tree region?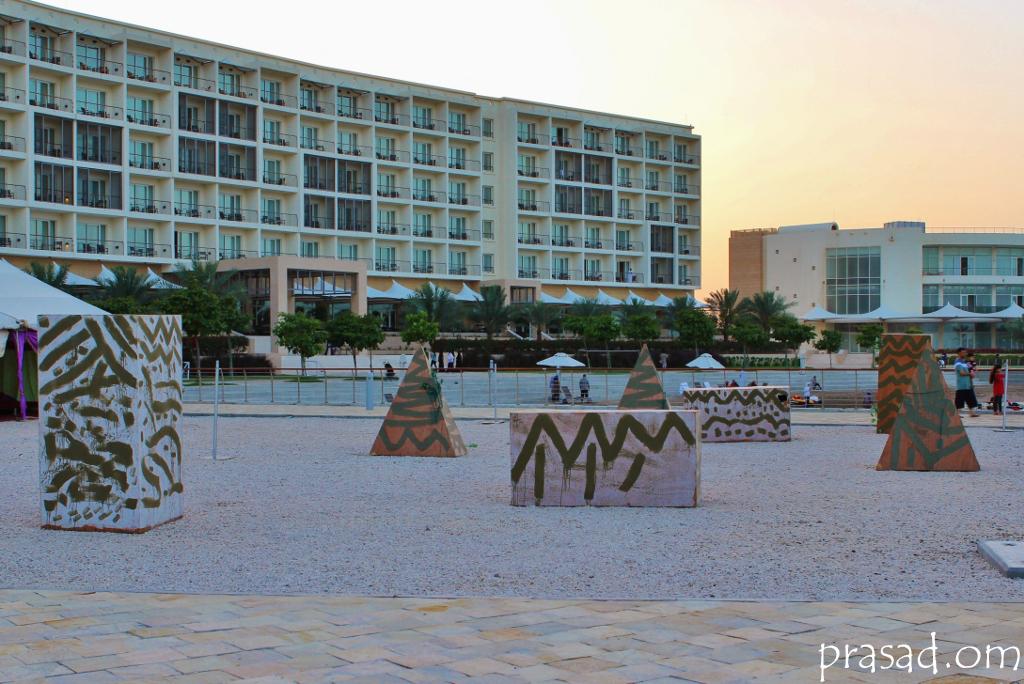
{"x1": 525, "y1": 299, "x2": 568, "y2": 359}
